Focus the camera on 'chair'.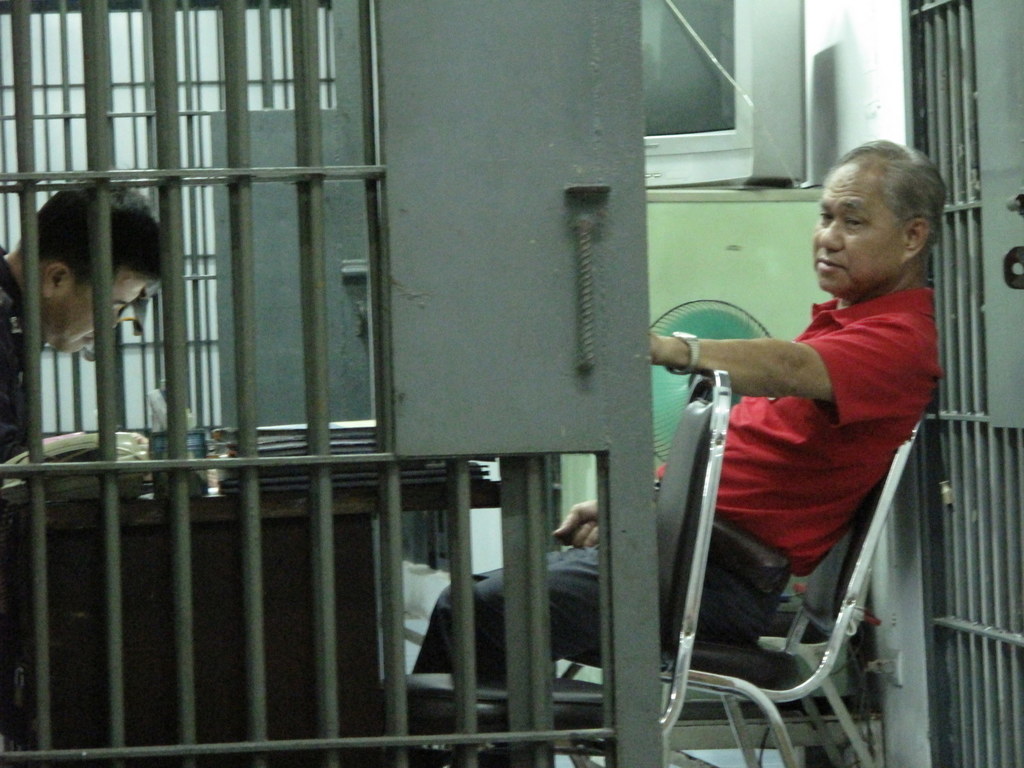
Focus region: x1=379 y1=364 x2=734 y2=767.
